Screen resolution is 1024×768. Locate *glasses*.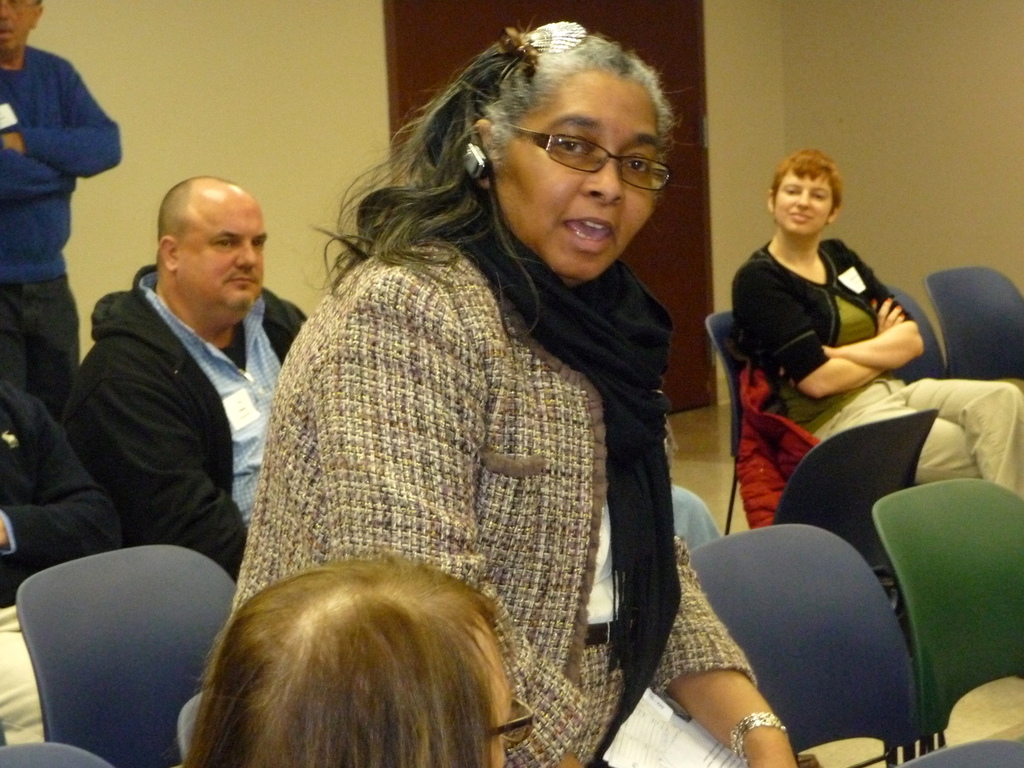
bbox=(502, 116, 668, 177).
